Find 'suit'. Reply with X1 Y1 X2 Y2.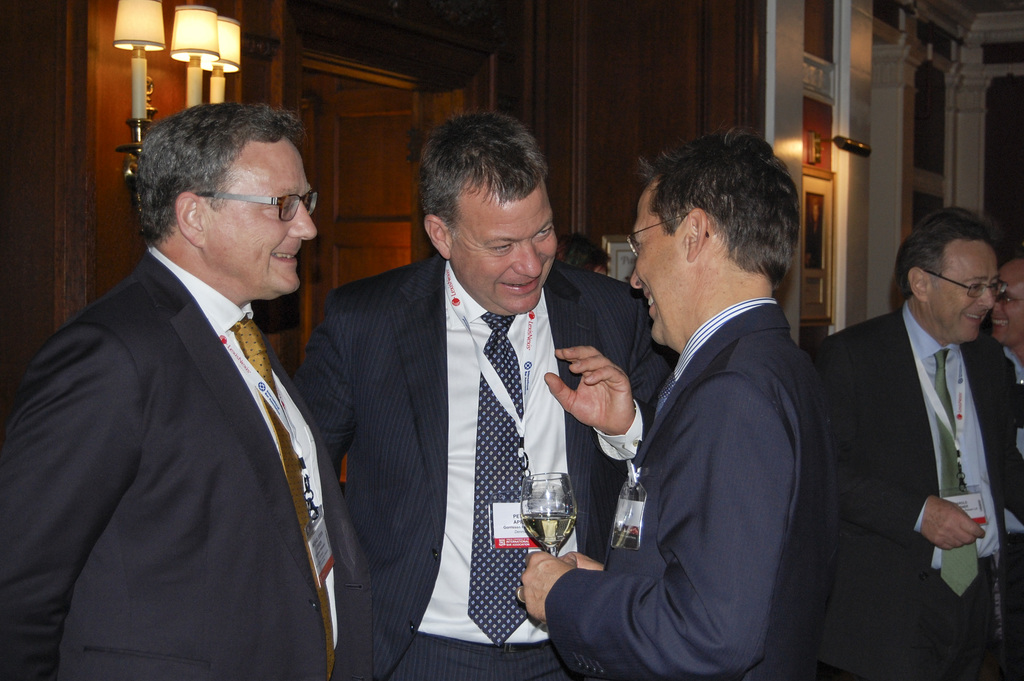
2 251 375 680.
